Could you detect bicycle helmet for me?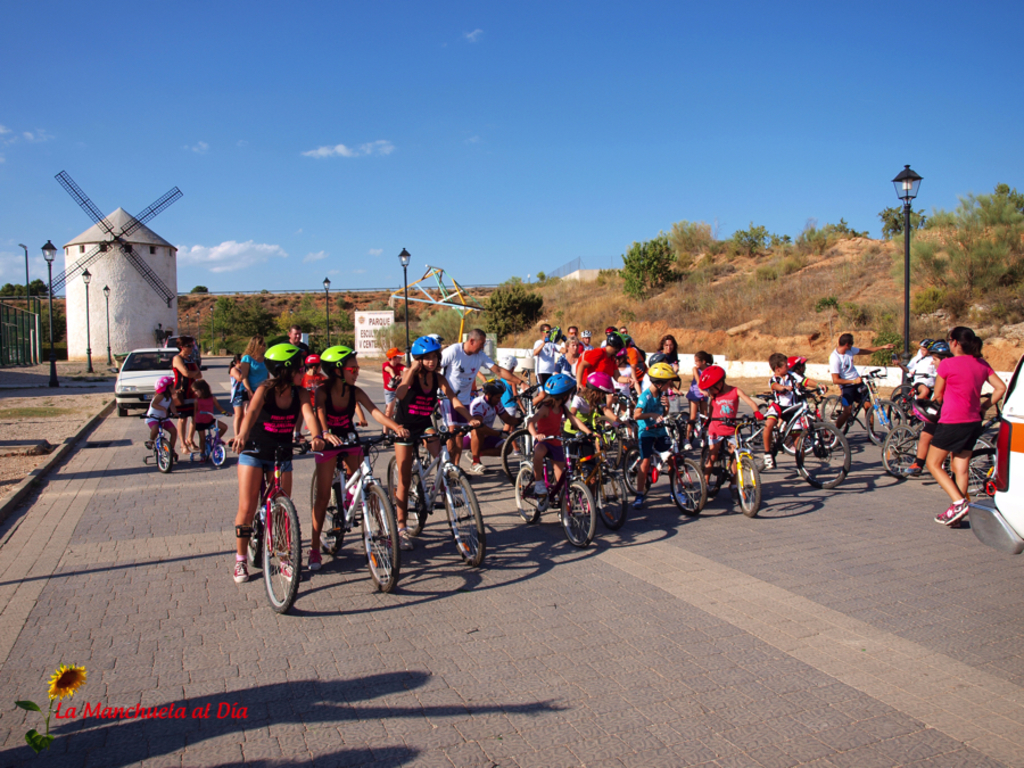
Detection result: x1=931 y1=339 x2=951 y2=358.
